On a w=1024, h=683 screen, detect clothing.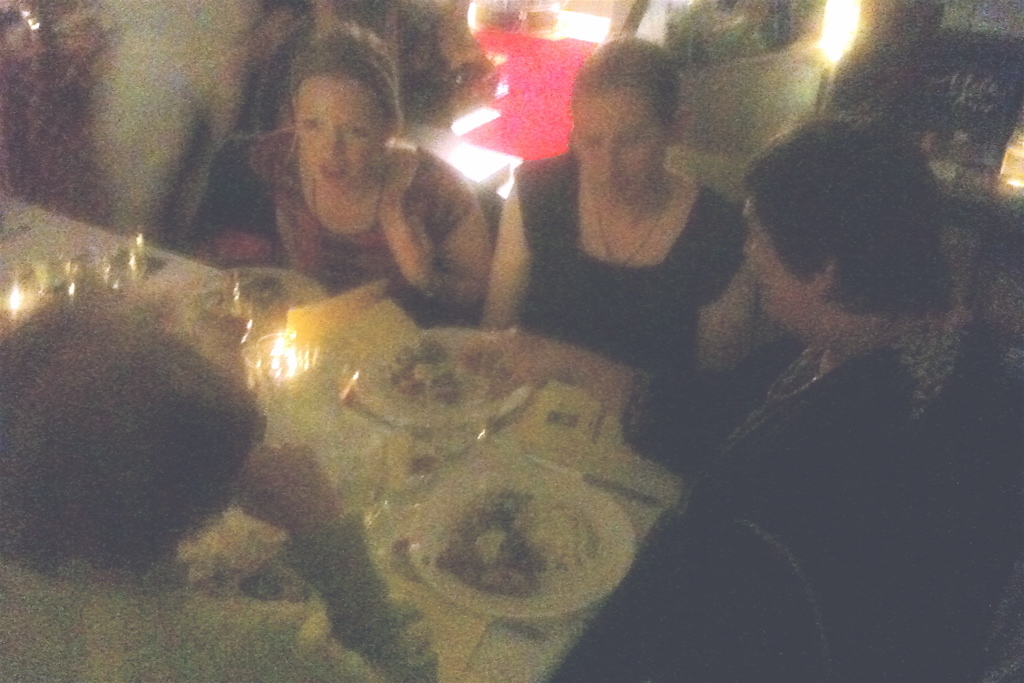
pyautogui.locateOnScreen(511, 151, 728, 383).
